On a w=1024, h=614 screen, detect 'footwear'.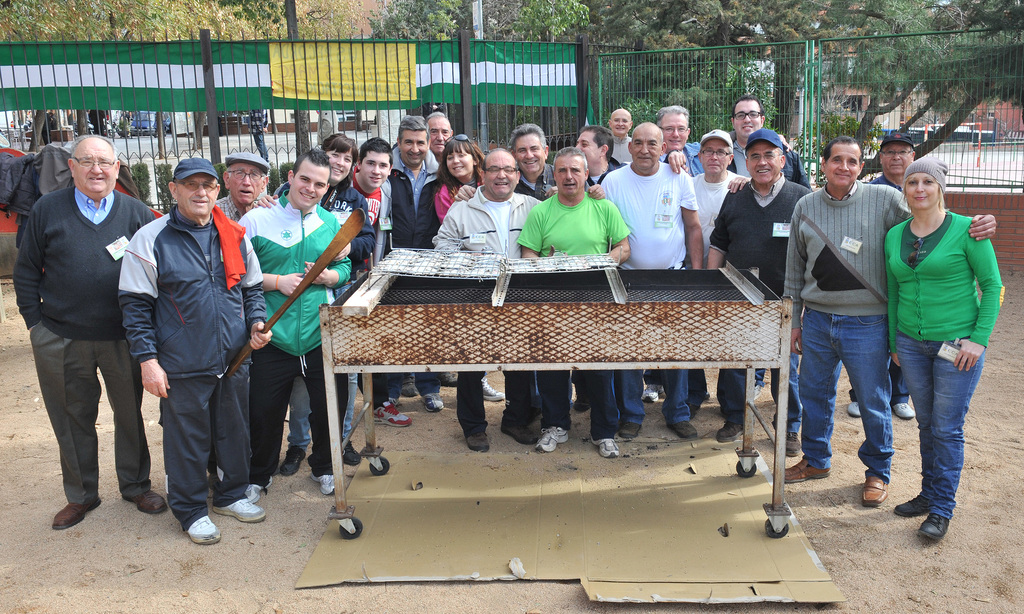
[895, 495, 932, 517].
